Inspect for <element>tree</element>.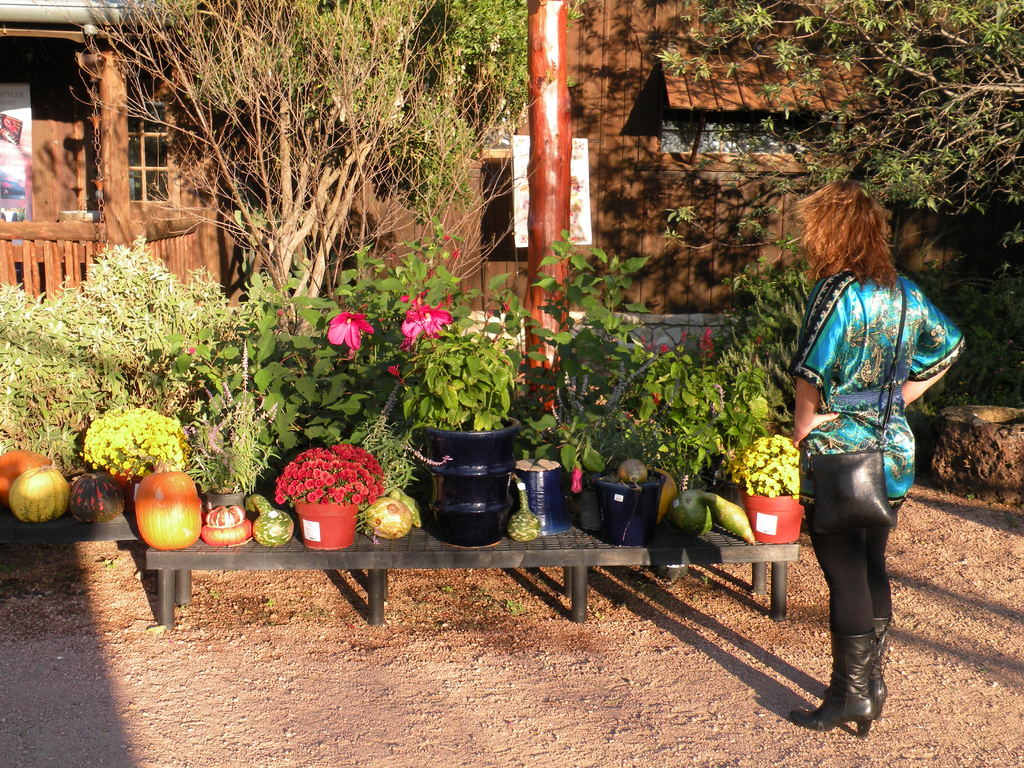
Inspection: [648,0,1023,289].
